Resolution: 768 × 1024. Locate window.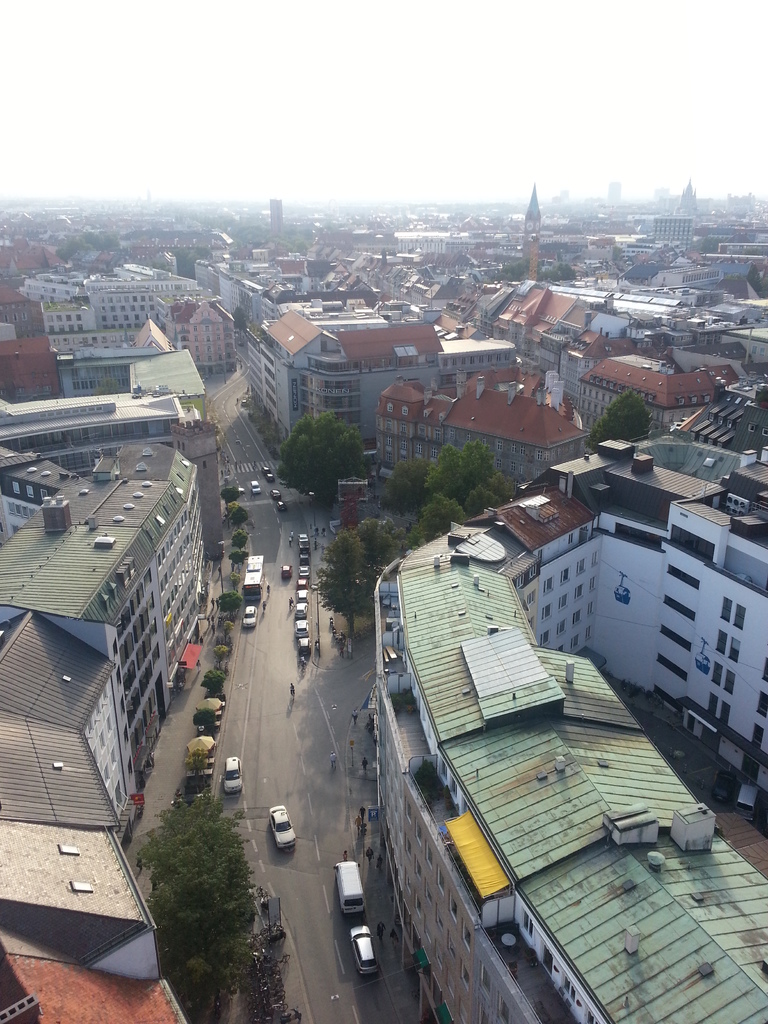
[466,918,470,948].
